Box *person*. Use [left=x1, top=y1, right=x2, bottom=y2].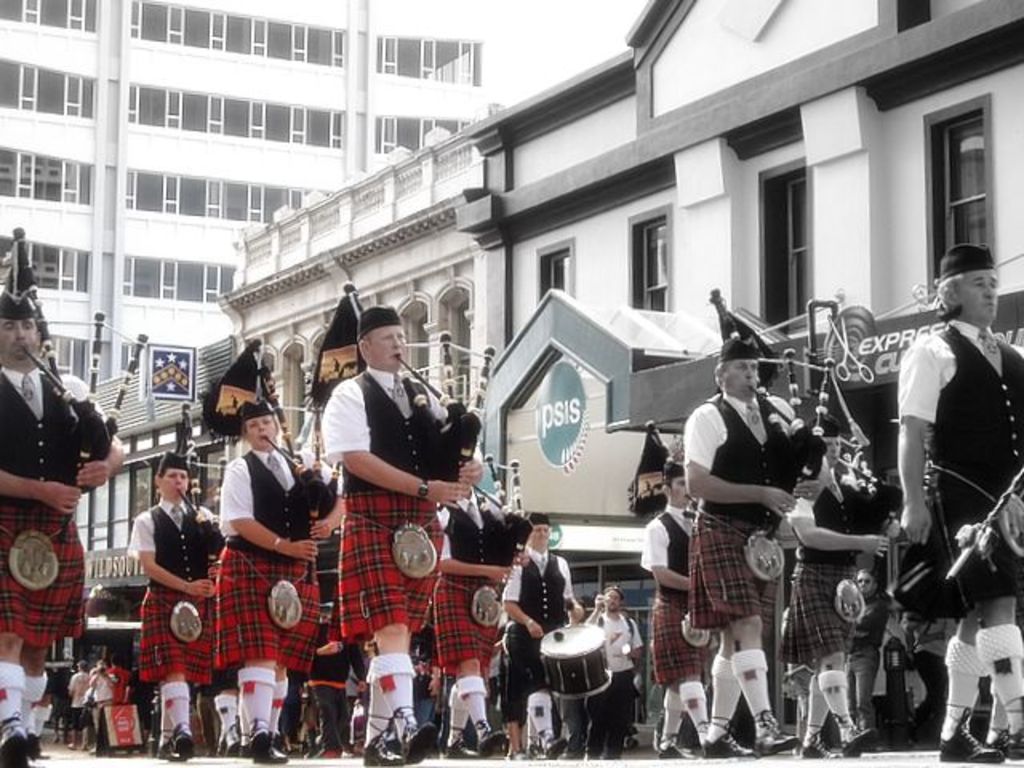
[left=45, top=242, right=1021, bottom=763].
